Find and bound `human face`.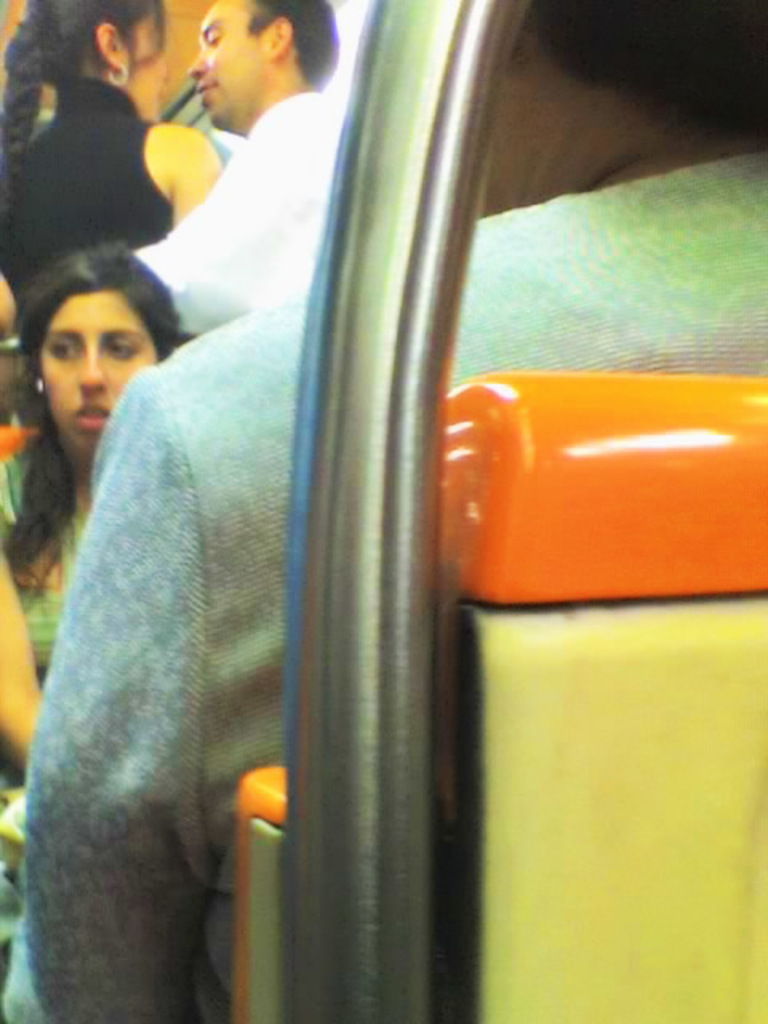
Bound: <region>34, 290, 155, 451</region>.
